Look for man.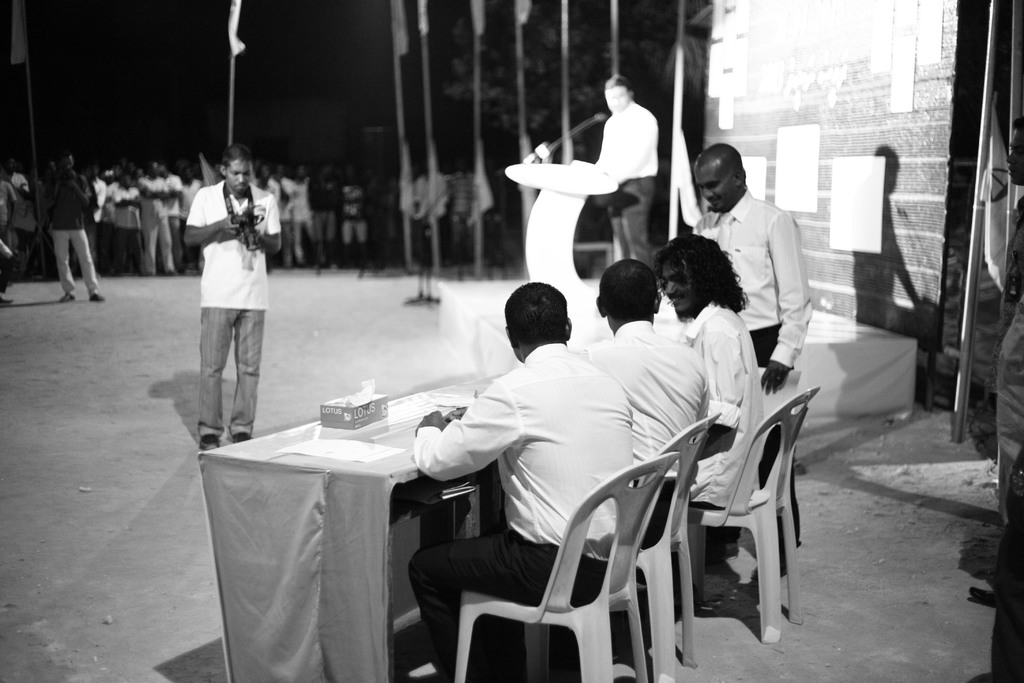
Found: x1=410 y1=278 x2=639 y2=682.
